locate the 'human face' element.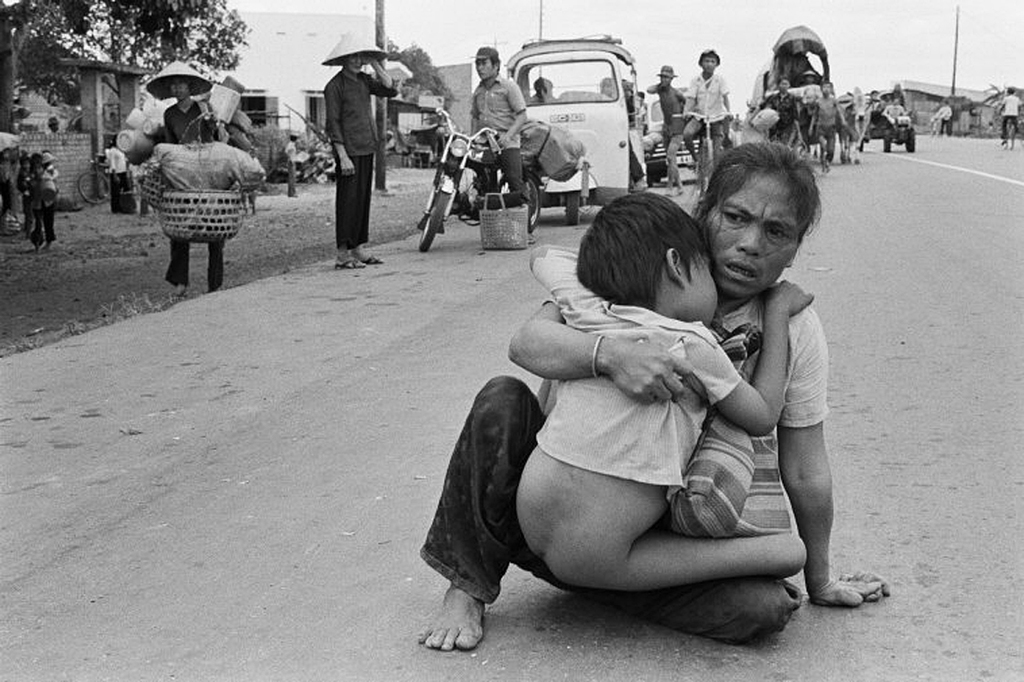
Element bbox: <bbox>477, 61, 492, 76</bbox>.
